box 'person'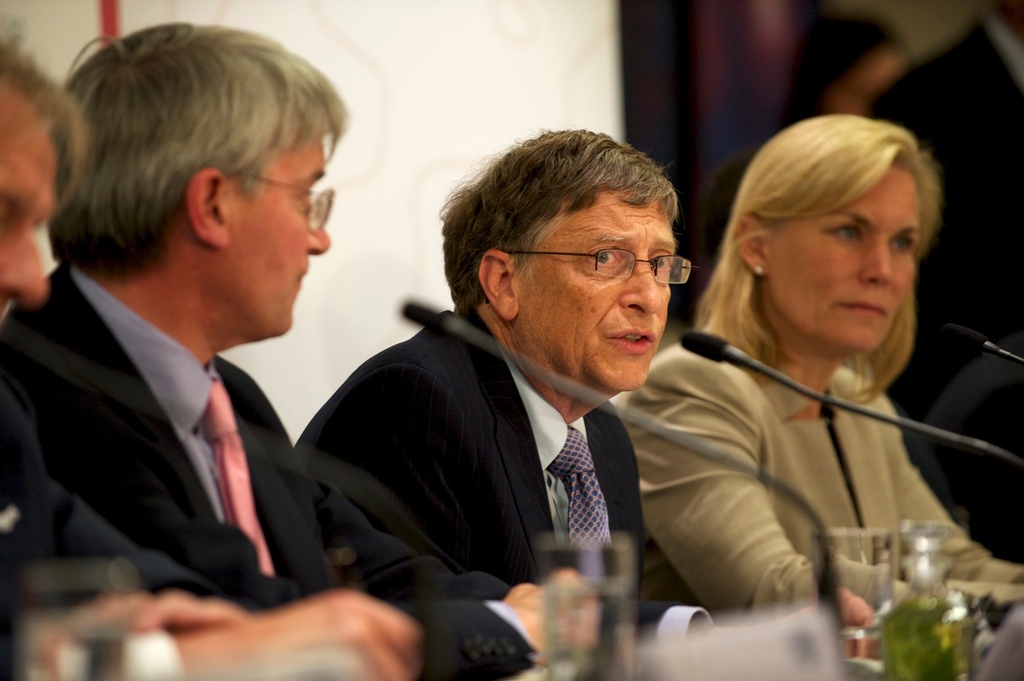
crop(612, 118, 1023, 680)
